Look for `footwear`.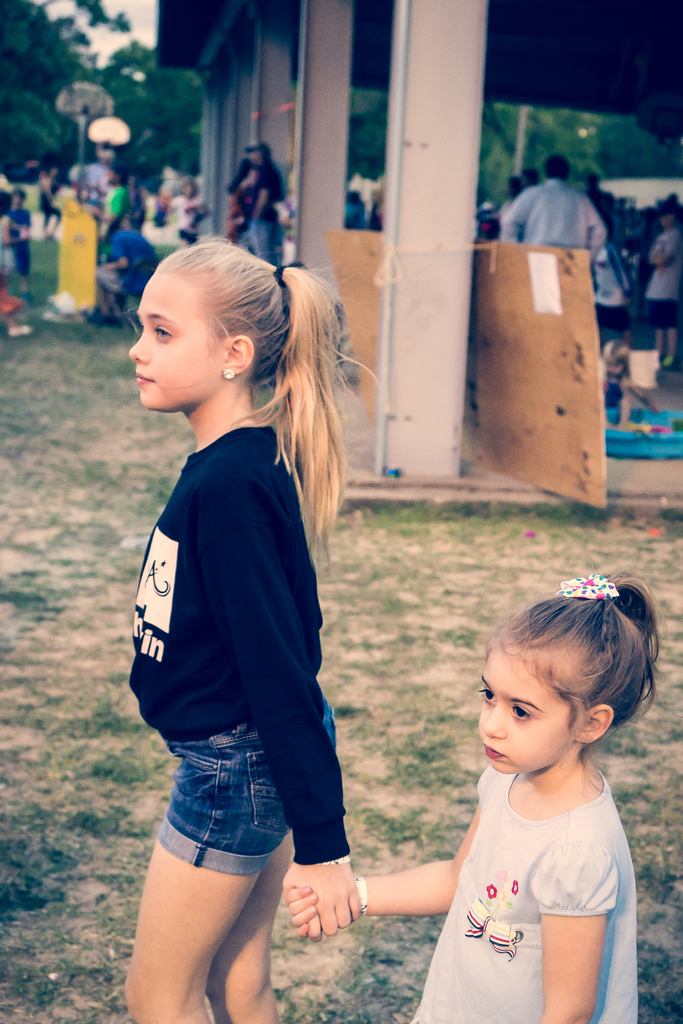
Found: rect(12, 321, 32, 340).
